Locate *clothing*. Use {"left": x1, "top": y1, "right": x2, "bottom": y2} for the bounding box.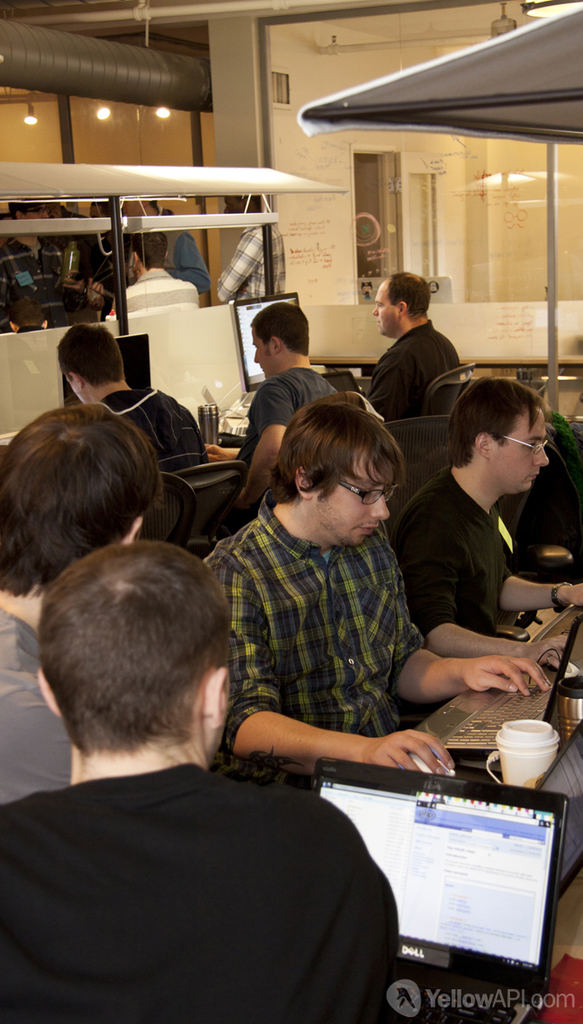
{"left": 399, "top": 471, "right": 535, "bottom": 651}.
